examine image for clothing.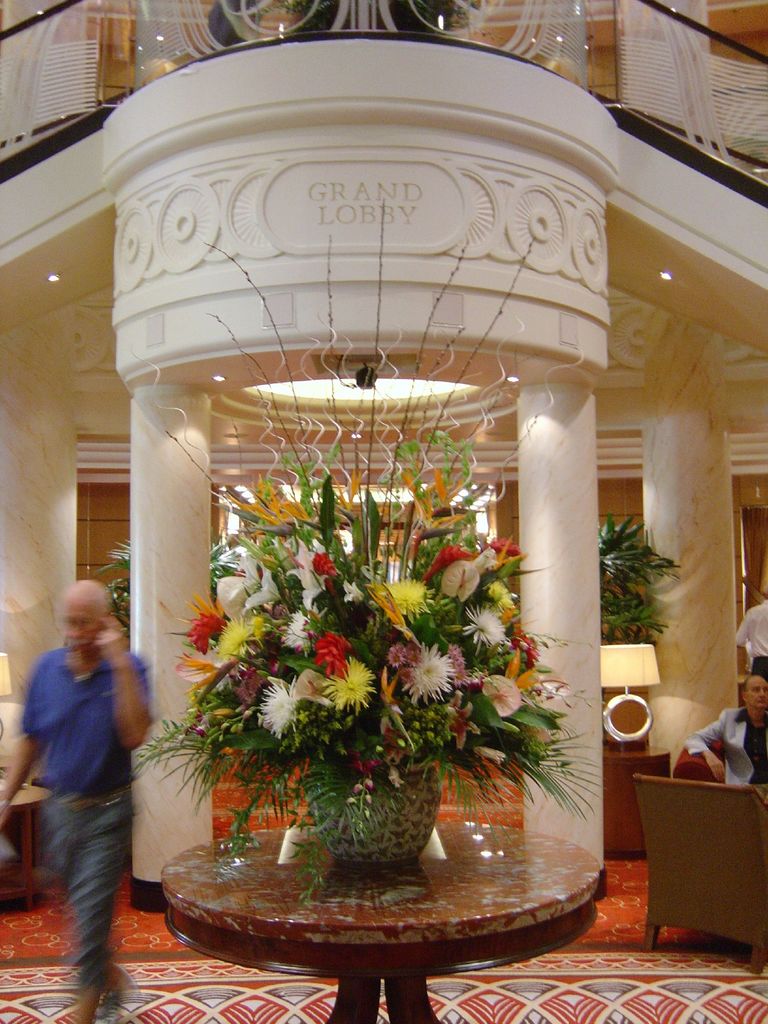
Examination result: (x1=734, y1=601, x2=767, y2=684).
